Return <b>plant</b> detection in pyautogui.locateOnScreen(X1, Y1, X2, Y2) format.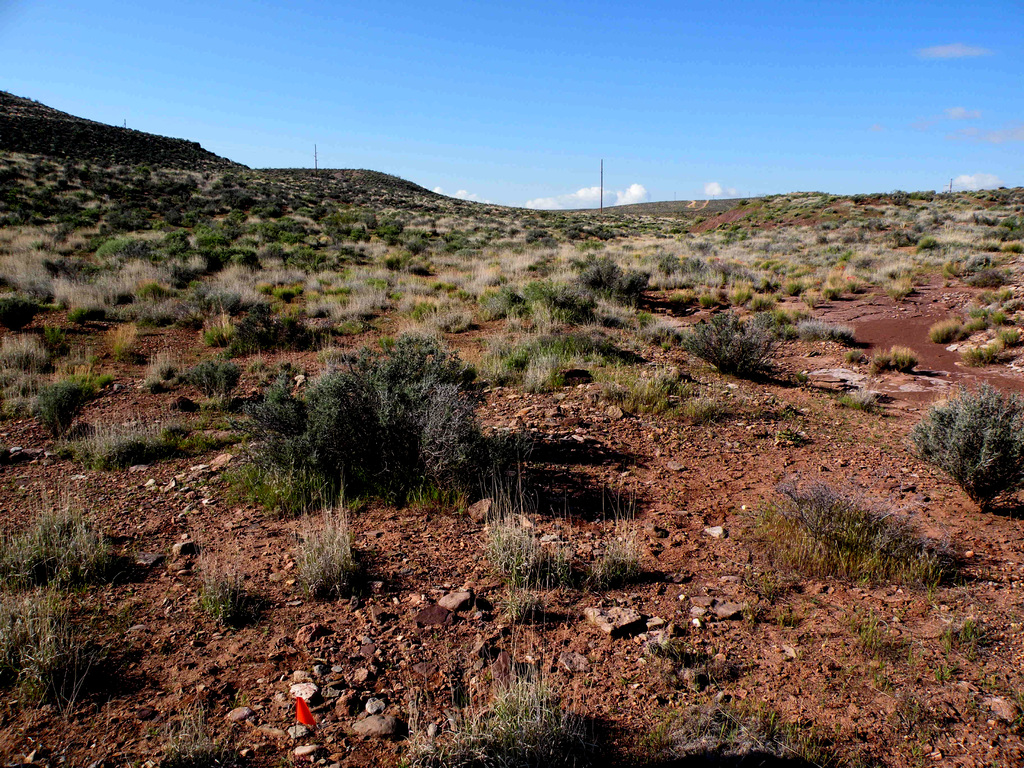
pyautogui.locateOnScreen(65, 417, 189, 460).
